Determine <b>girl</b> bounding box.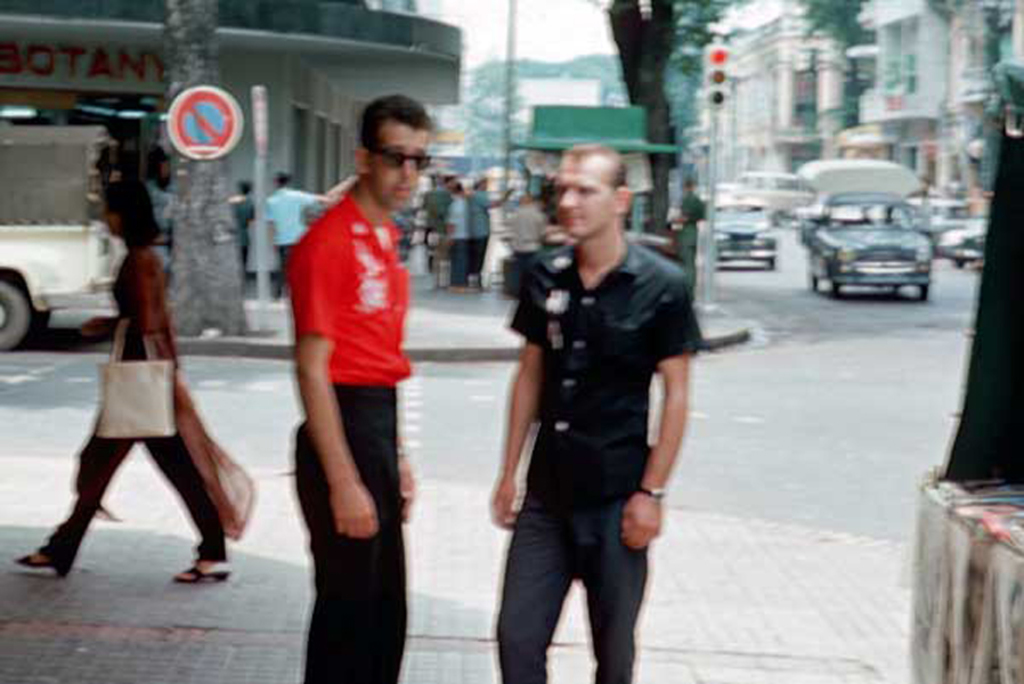
Determined: [x1=9, y1=185, x2=258, y2=581].
